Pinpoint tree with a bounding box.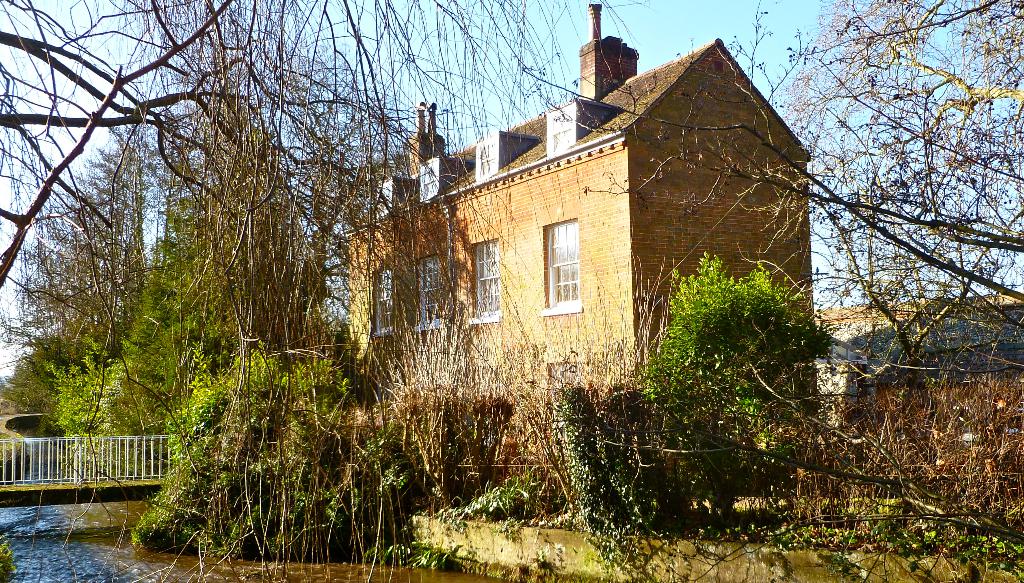
BBox(180, 8, 420, 543).
